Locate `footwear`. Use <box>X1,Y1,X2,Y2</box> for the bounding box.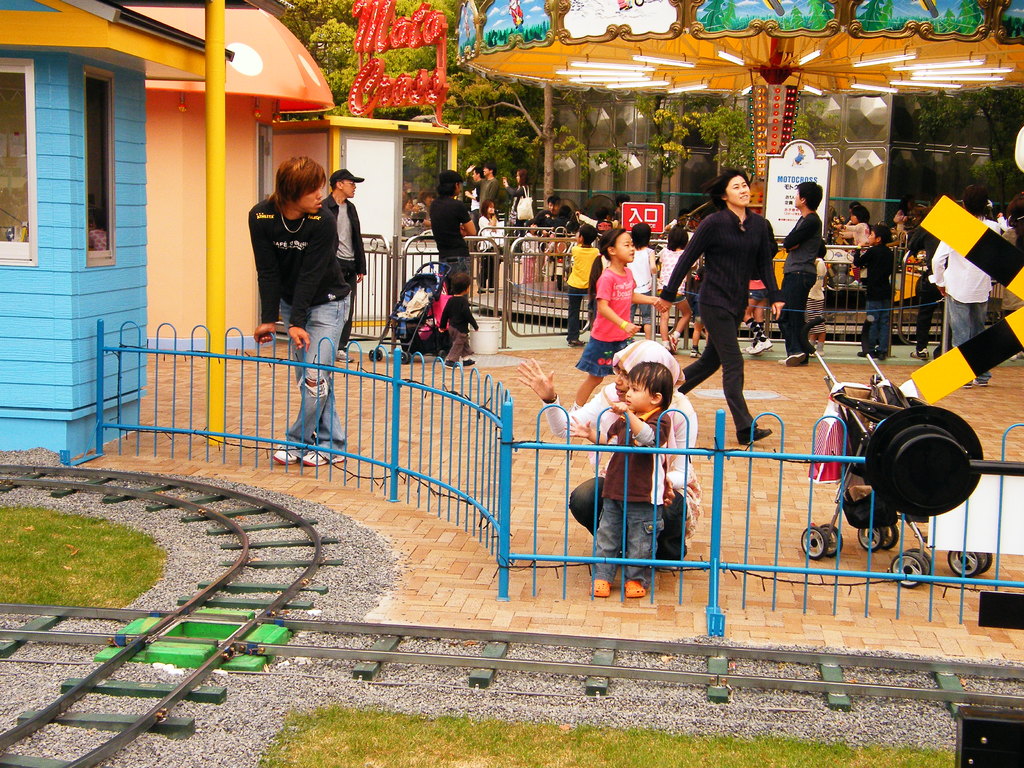
<box>463,360,474,363</box>.
